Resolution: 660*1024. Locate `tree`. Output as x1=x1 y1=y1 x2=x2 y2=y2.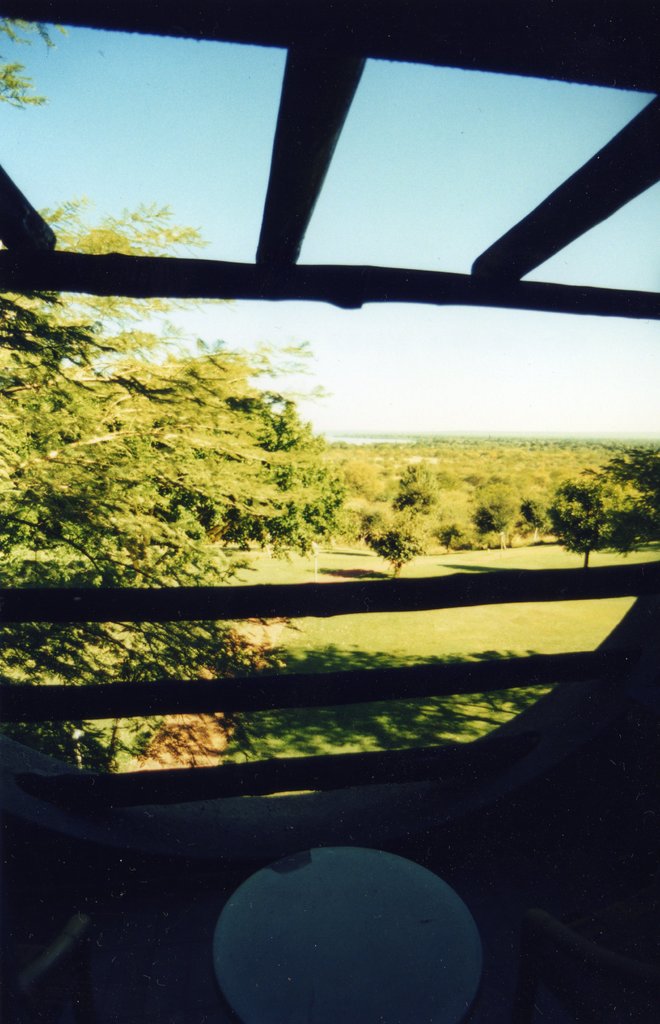
x1=473 y1=476 x2=529 y2=550.
